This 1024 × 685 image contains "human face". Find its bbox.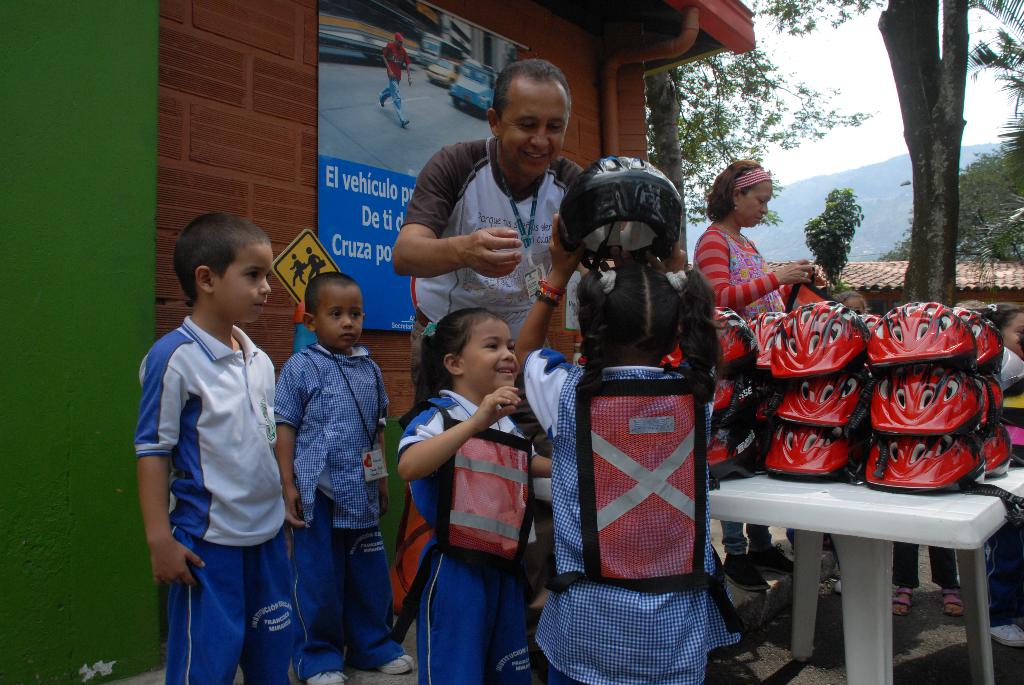
region(212, 238, 276, 328).
